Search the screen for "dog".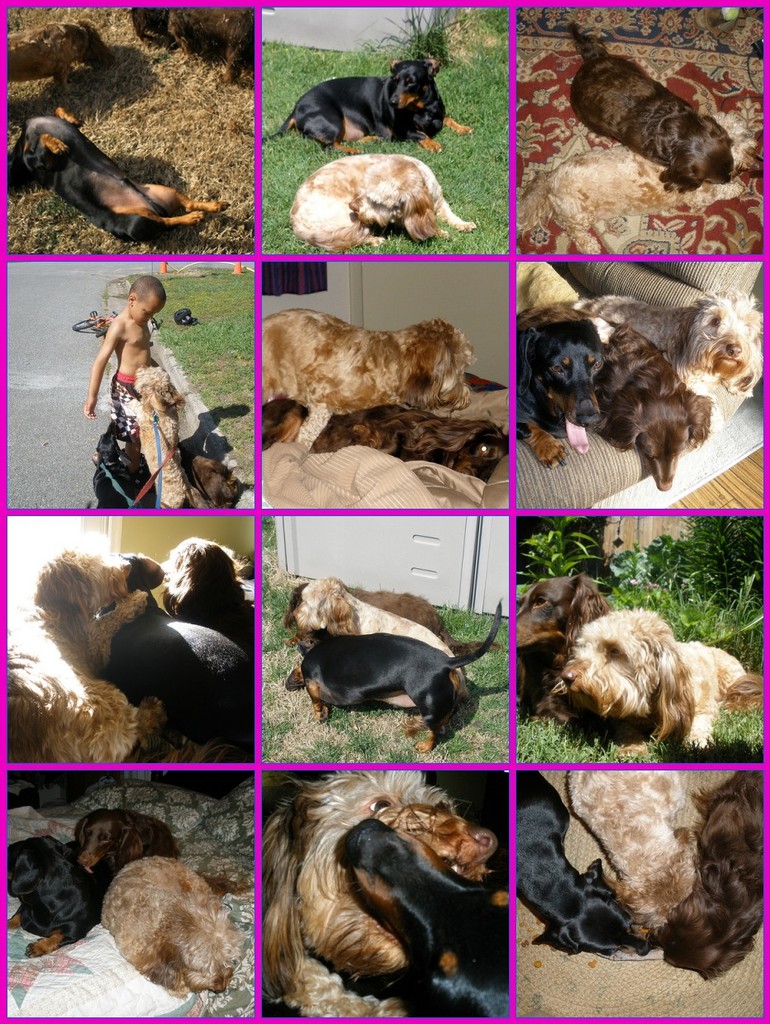
Found at [left=4, top=833, right=108, bottom=959].
